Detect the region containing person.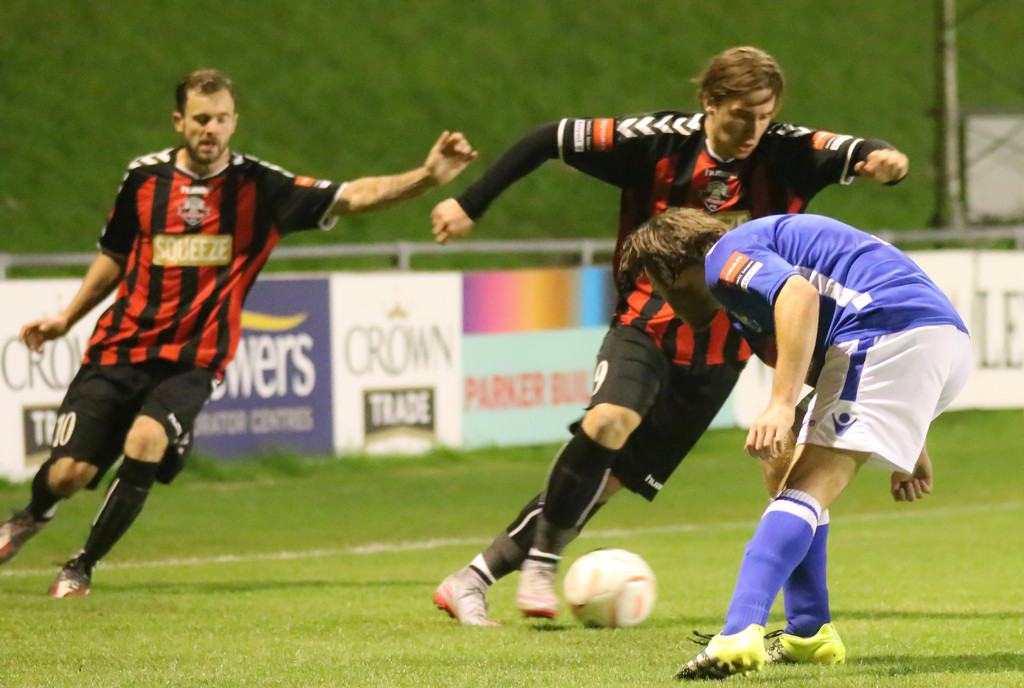
x1=66 y1=62 x2=449 y2=627.
